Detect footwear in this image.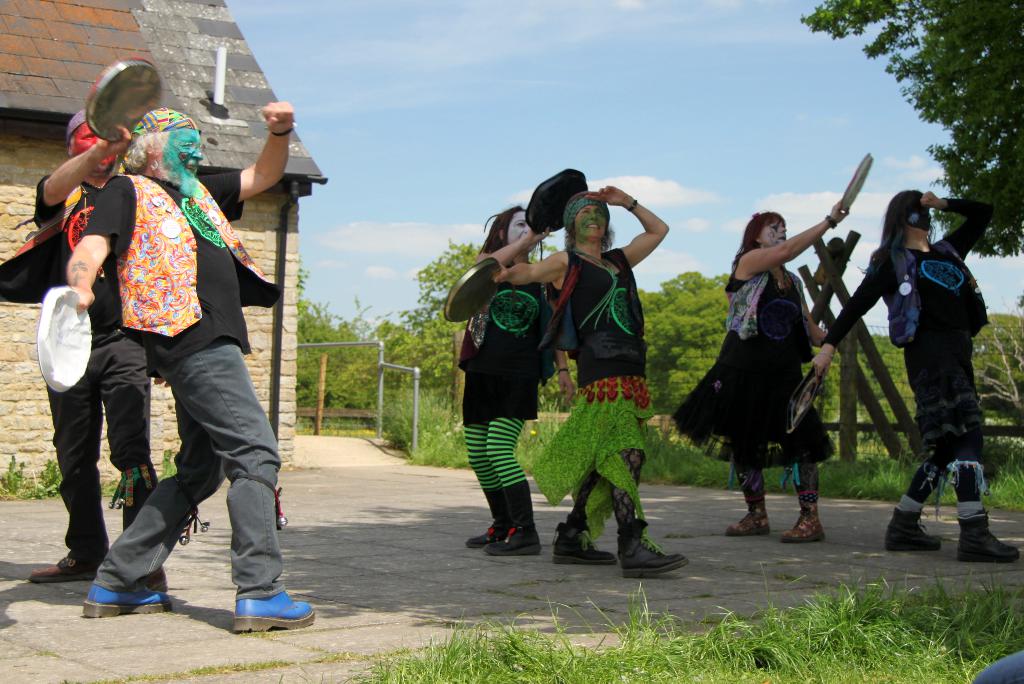
Detection: detection(232, 590, 315, 631).
